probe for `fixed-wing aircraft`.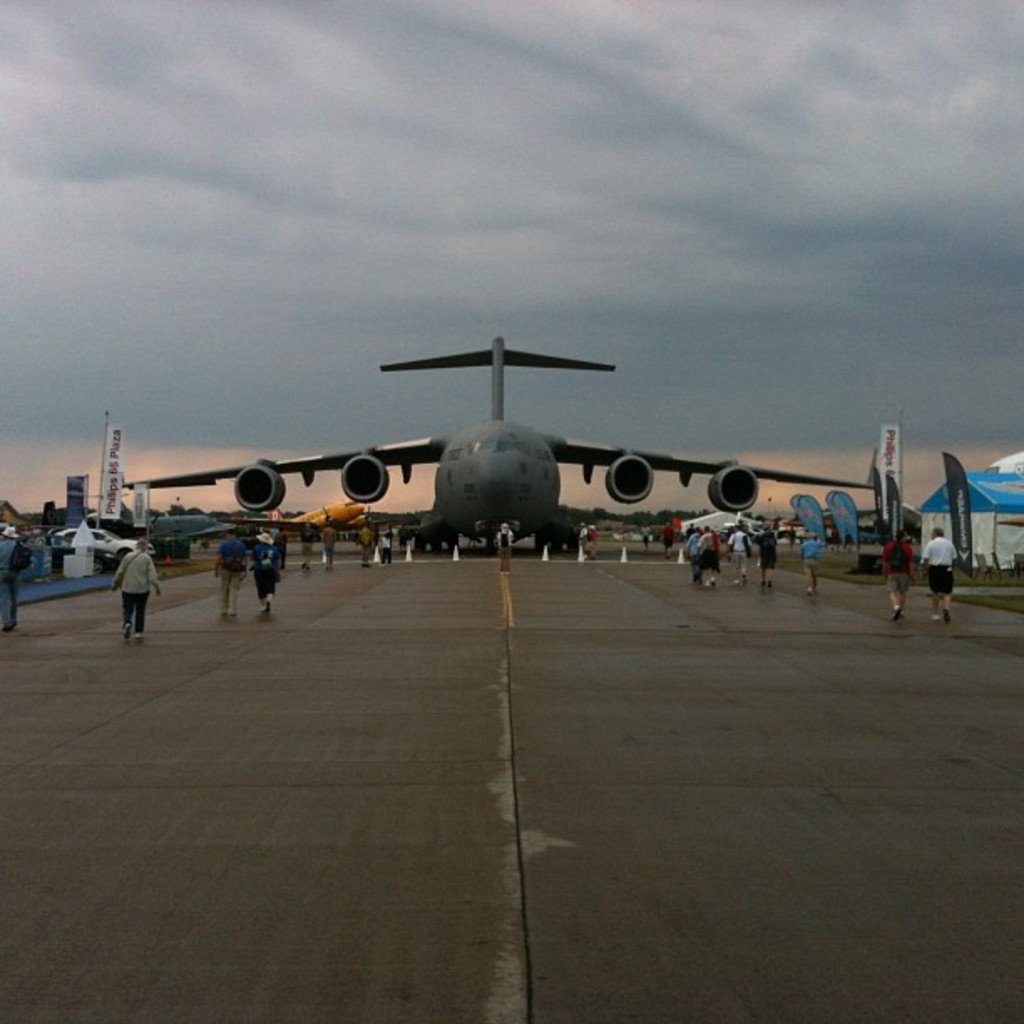
Probe result: [x1=110, y1=320, x2=872, y2=561].
